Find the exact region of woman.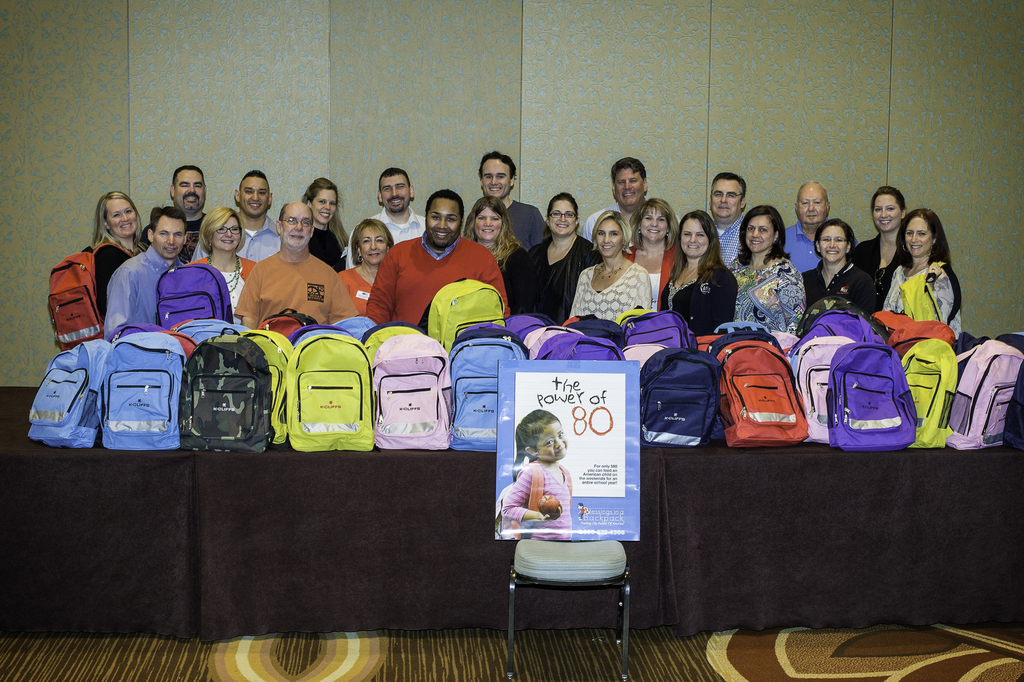
Exact region: [657,208,740,344].
